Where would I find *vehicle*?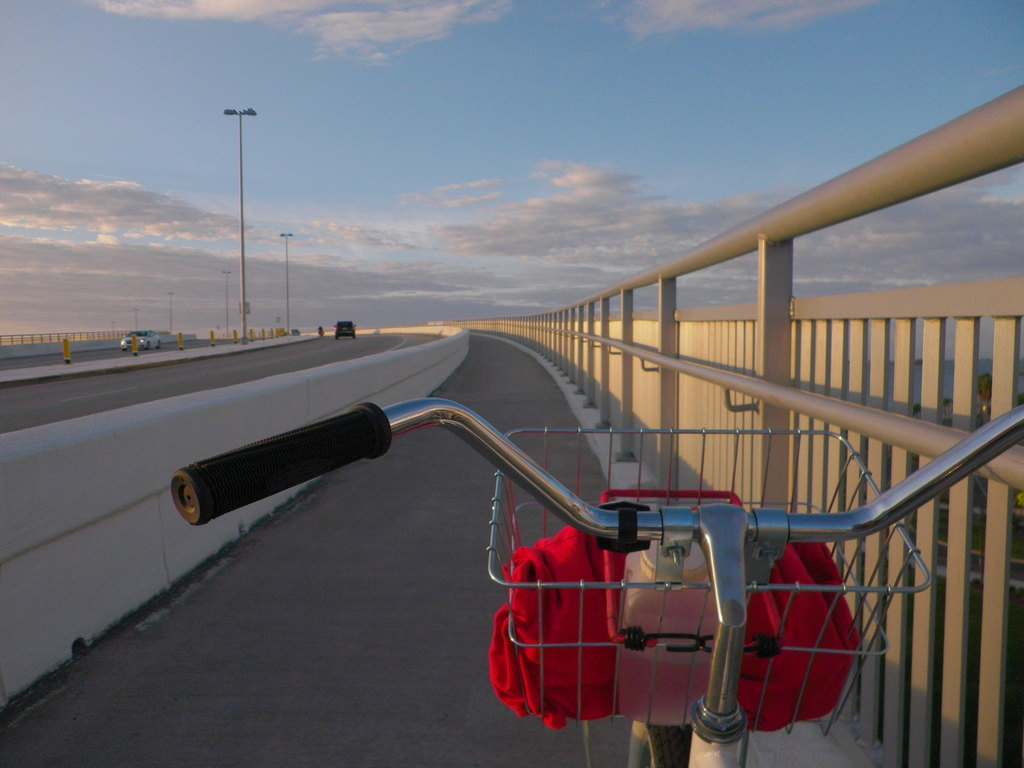
At l=120, t=326, r=161, b=352.
